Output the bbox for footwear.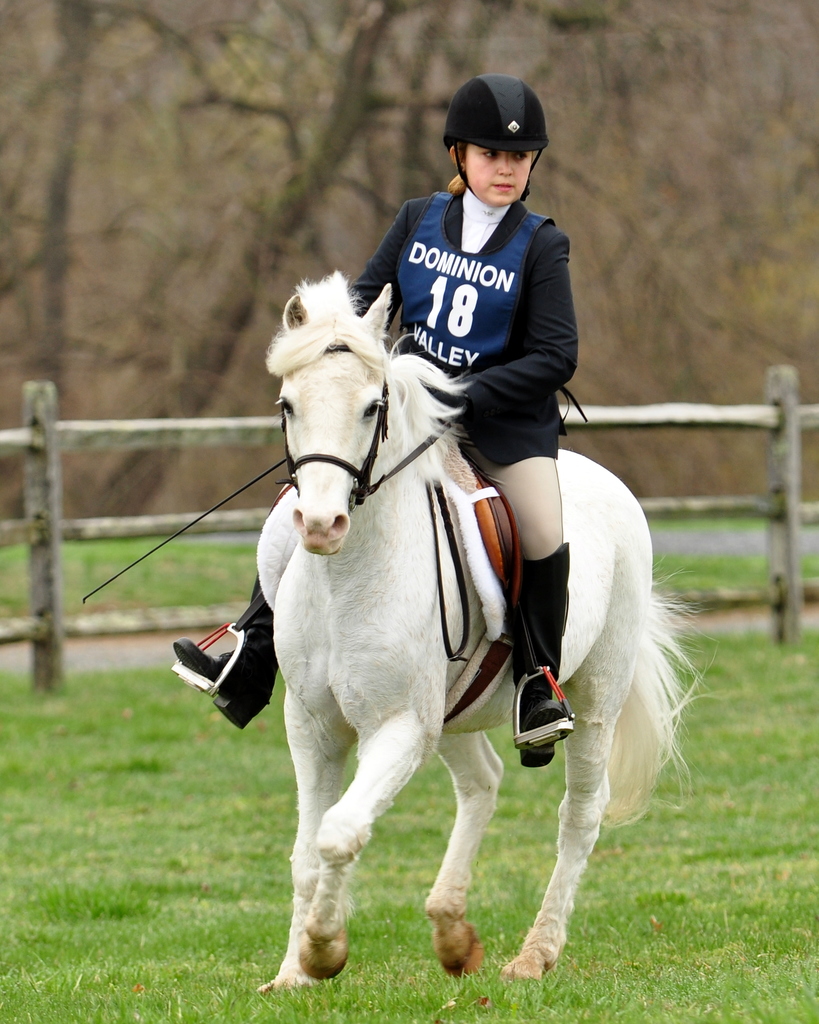
<region>508, 540, 571, 769</region>.
